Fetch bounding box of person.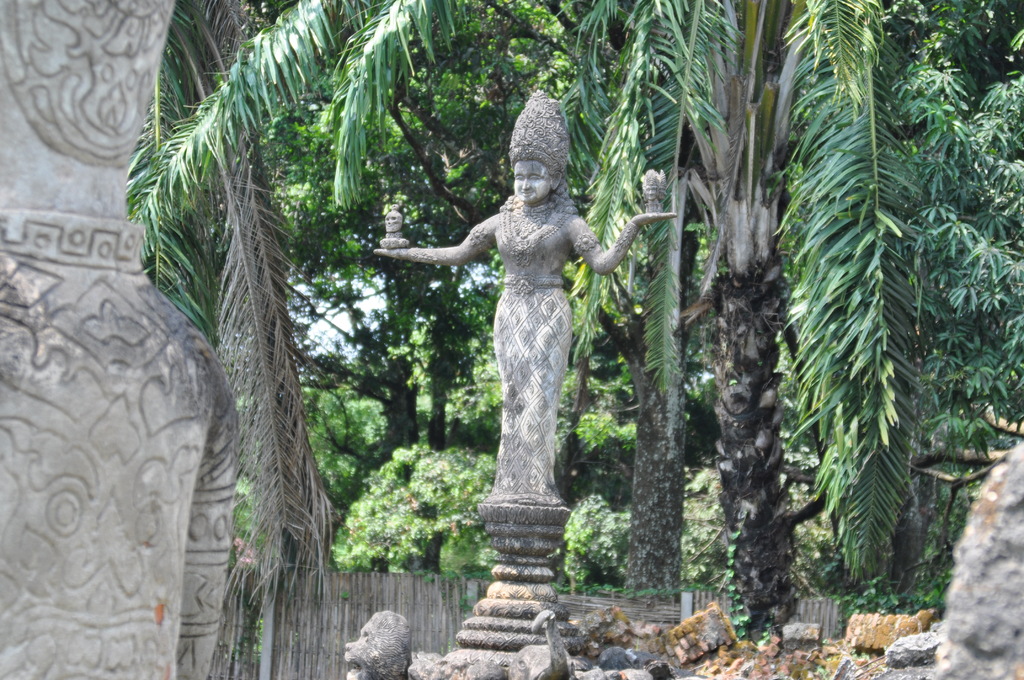
Bbox: {"left": 0, "top": 0, "right": 237, "bottom": 679}.
